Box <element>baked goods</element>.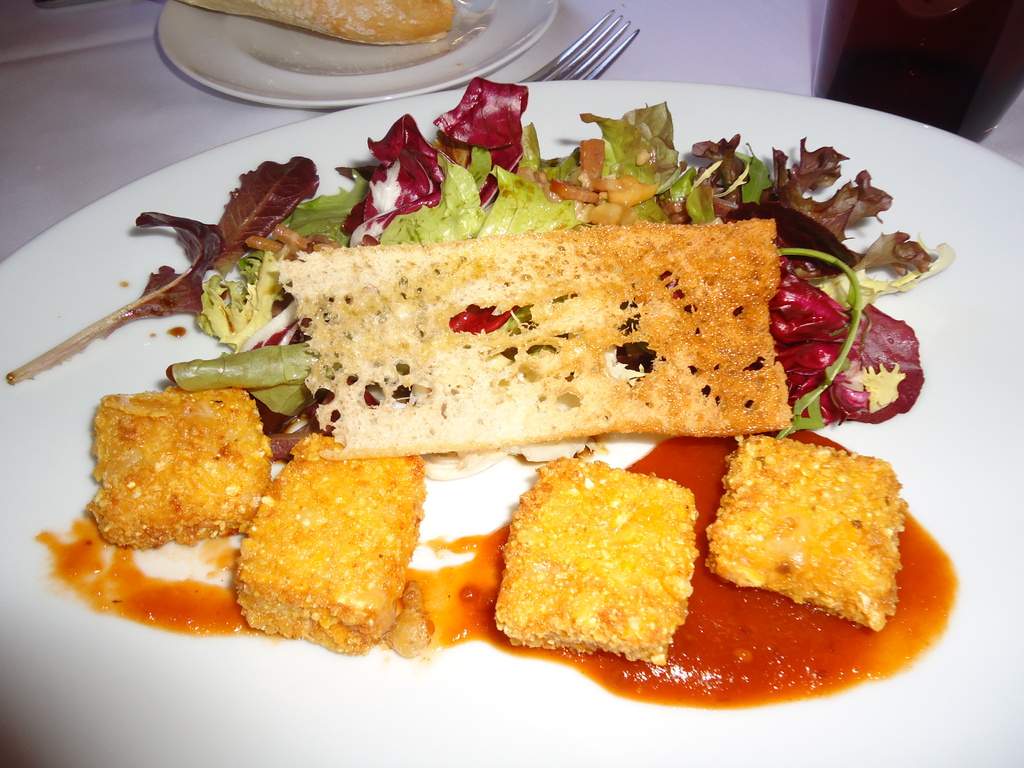
Rect(271, 218, 794, 460).
